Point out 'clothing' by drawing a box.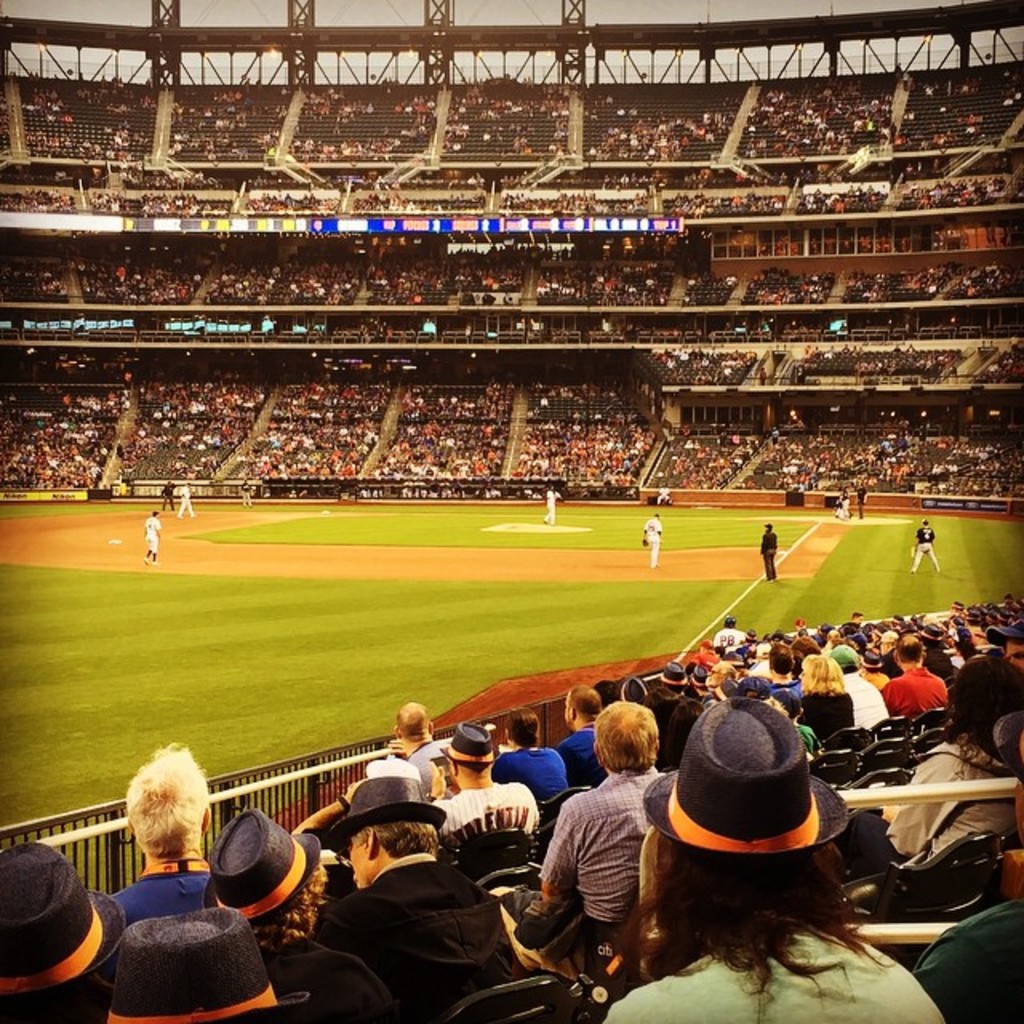
[left=874, top=741, right=1022, bottom=867].
